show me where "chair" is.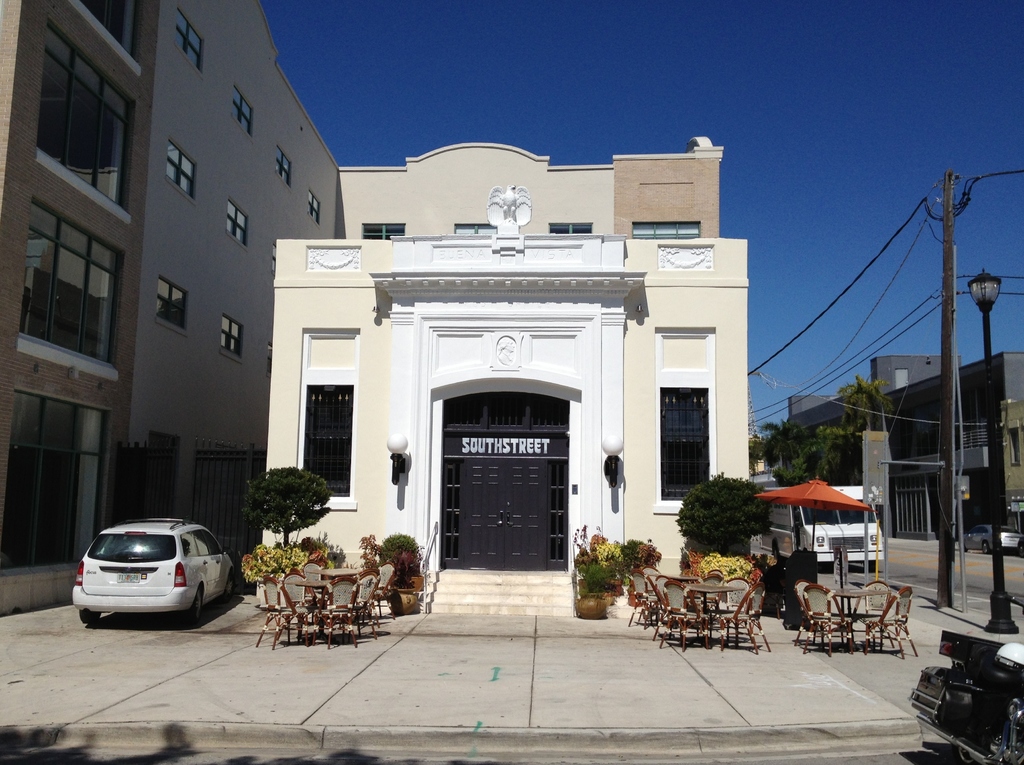
"chair" is at left=851, top=580, right=899, bottom=650.
